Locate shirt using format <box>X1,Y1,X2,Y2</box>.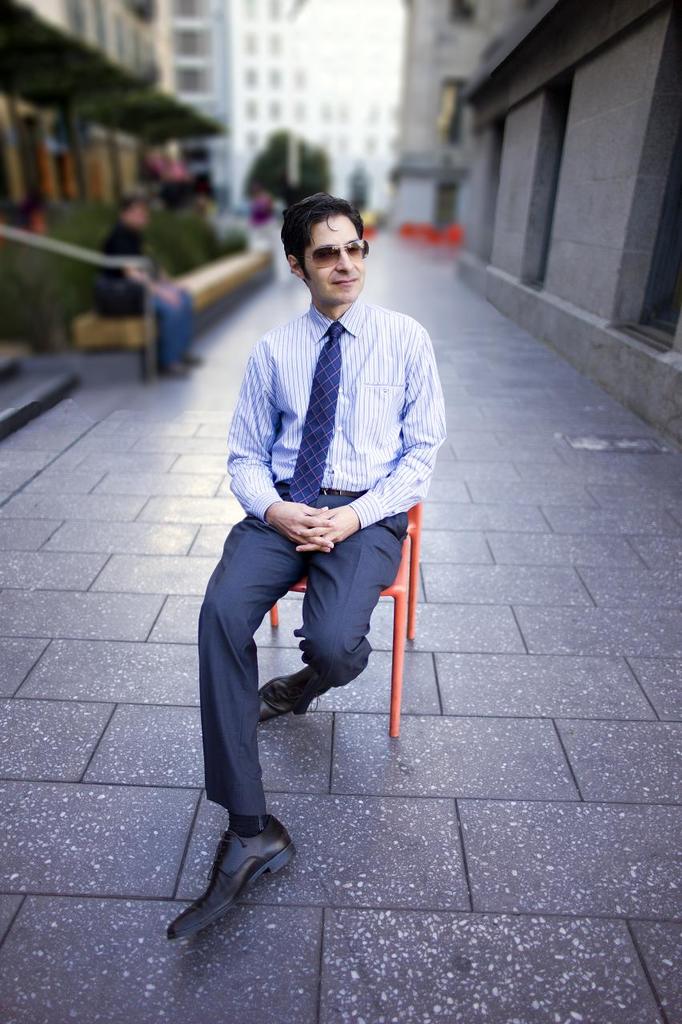
<box>235,262,421,544</box>.
